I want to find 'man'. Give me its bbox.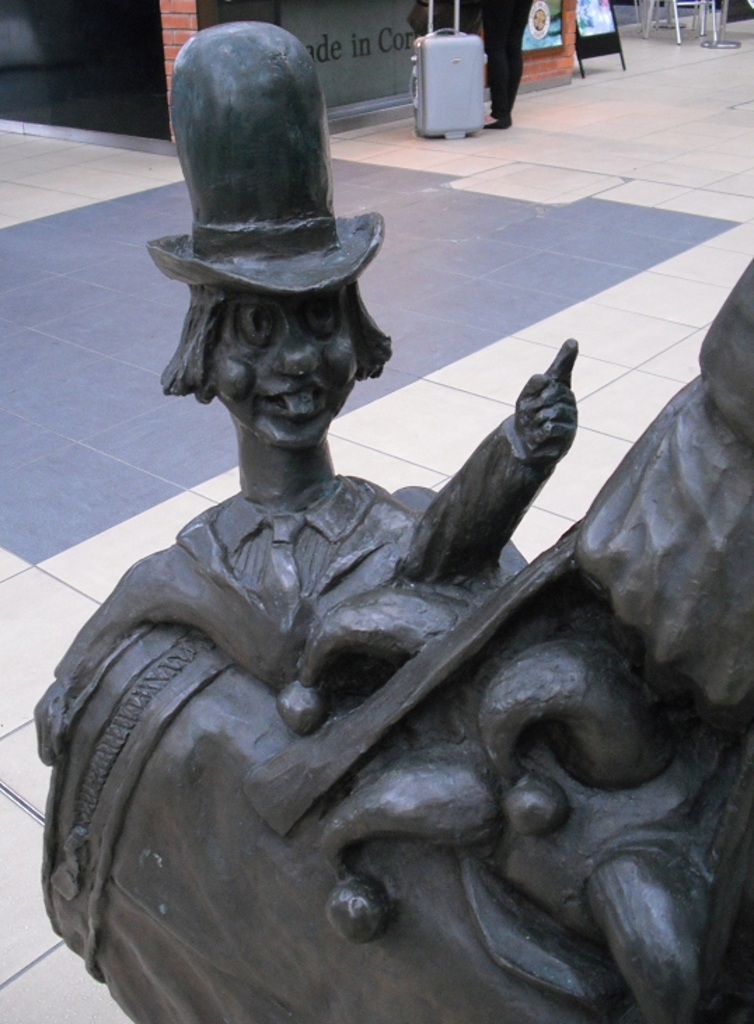
box(39, 17, 593, 734).
